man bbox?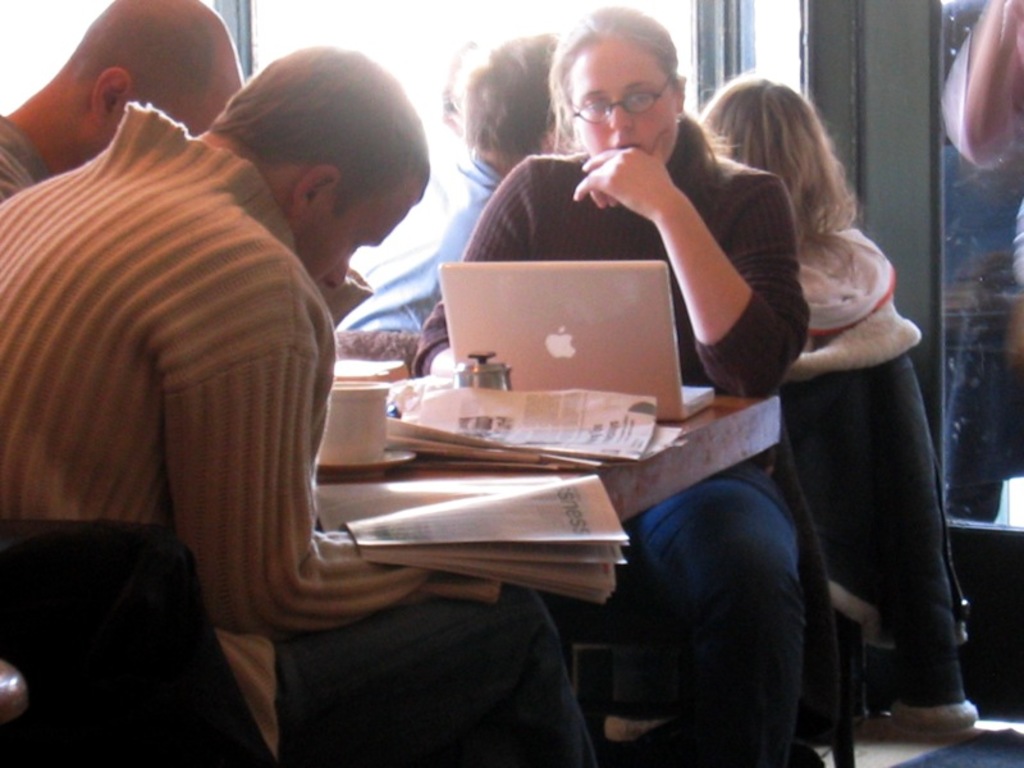
bbox(0, 41, 595, 767)
